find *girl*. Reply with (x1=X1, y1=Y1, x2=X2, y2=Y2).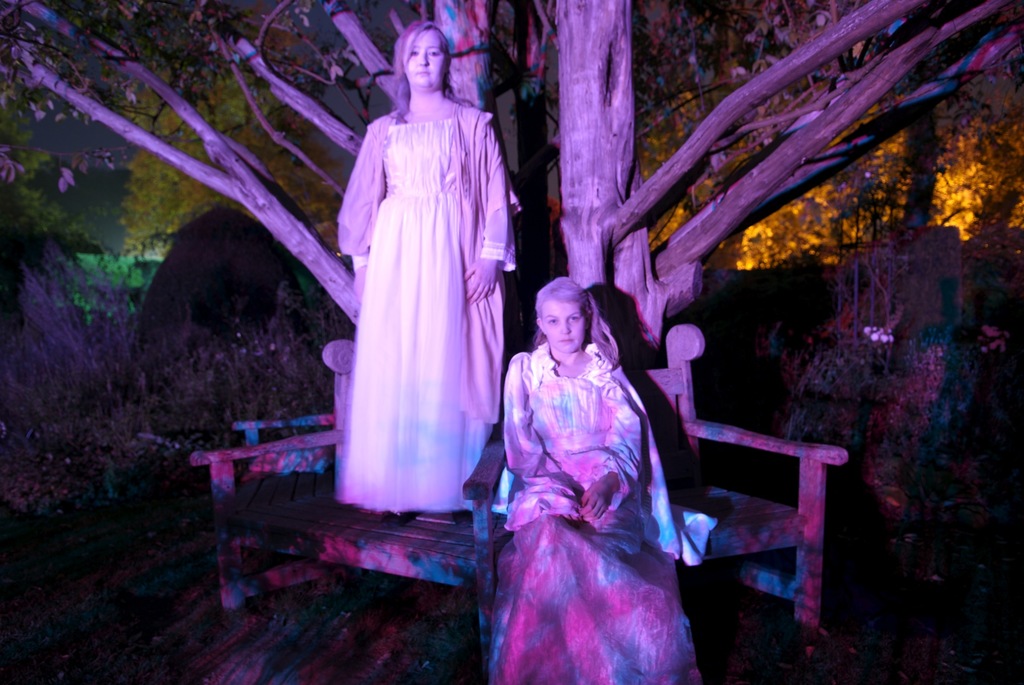
(x1=333, y1=22, x2=516, y2=528).
